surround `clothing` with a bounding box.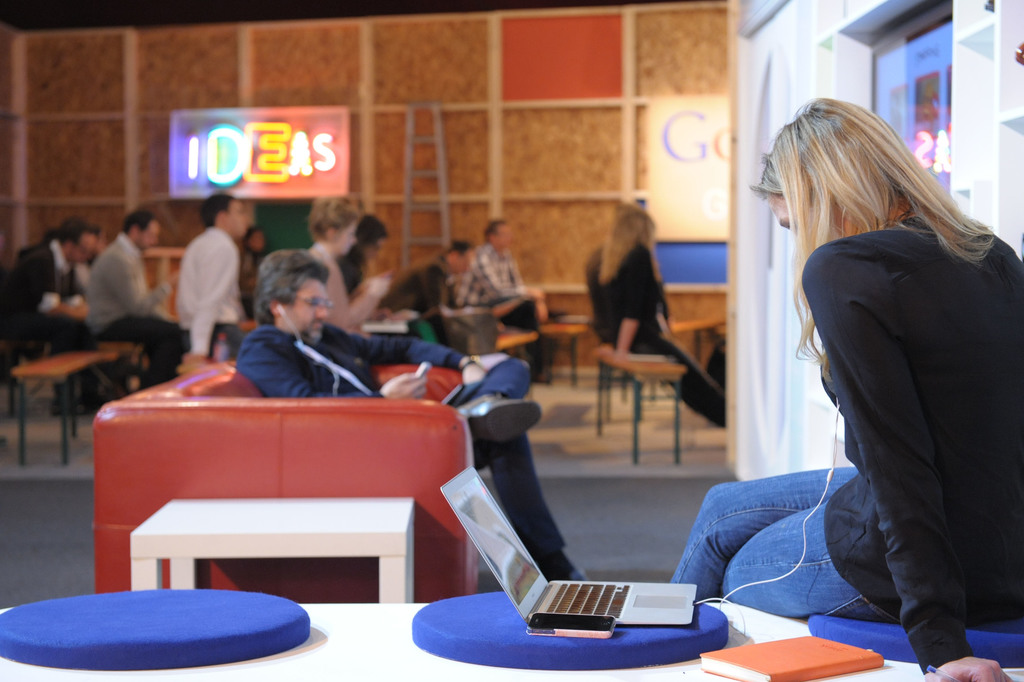
[227, 318, 580, 582].
